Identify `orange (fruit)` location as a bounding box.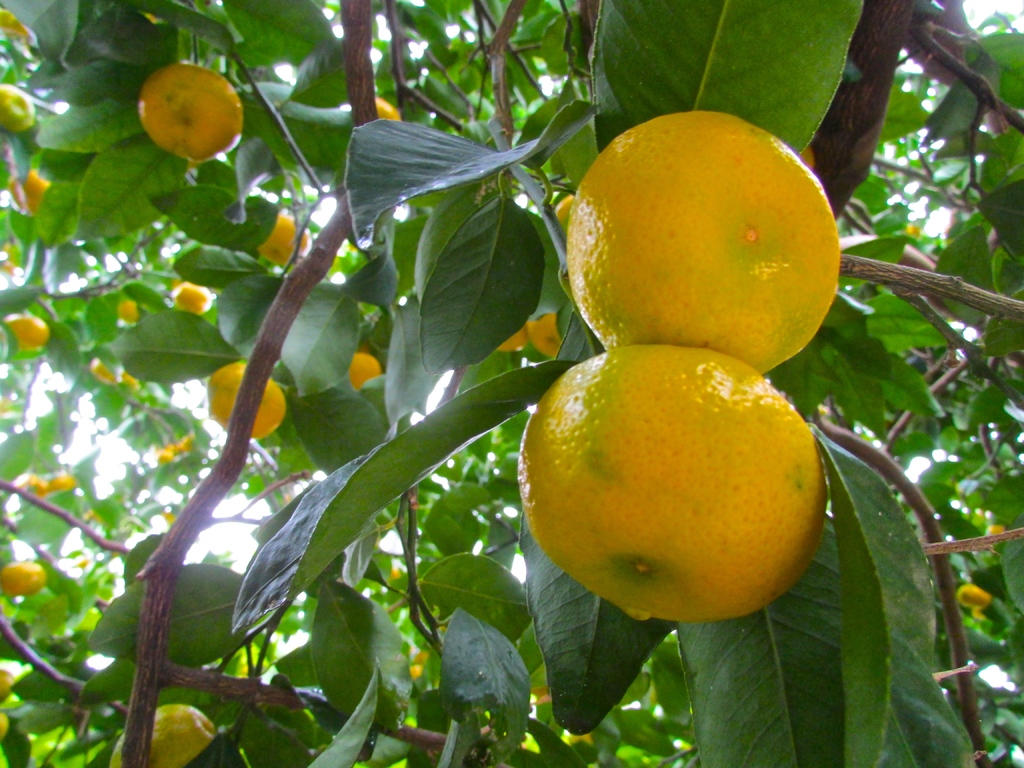
box=[170, 284, 216, 314].
